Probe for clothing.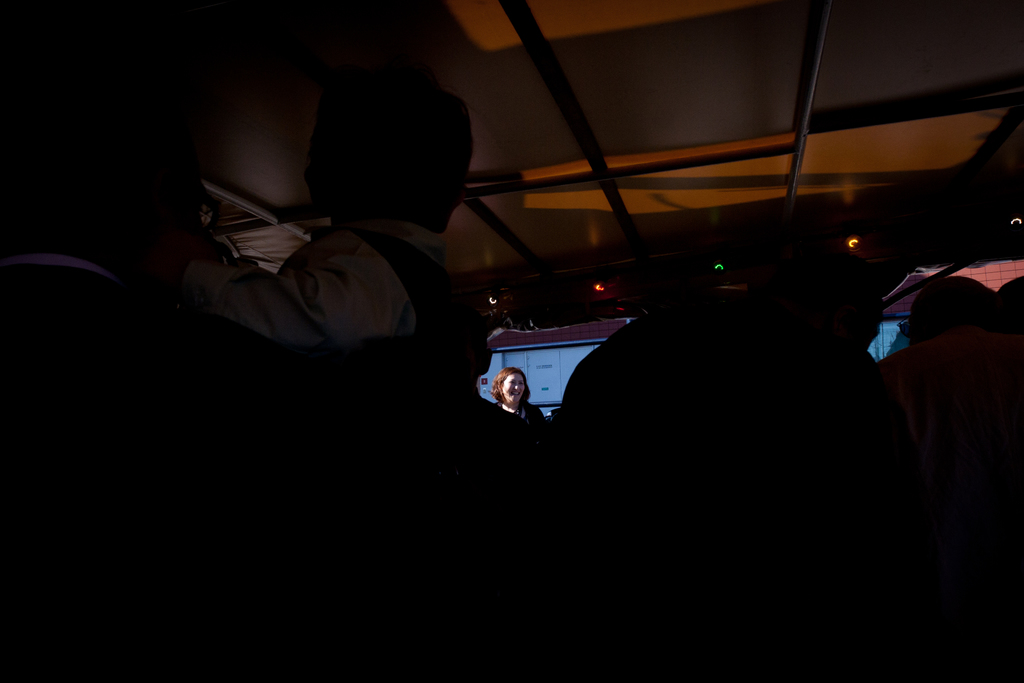
Probe result: box=[493, 403, 547, 424].
